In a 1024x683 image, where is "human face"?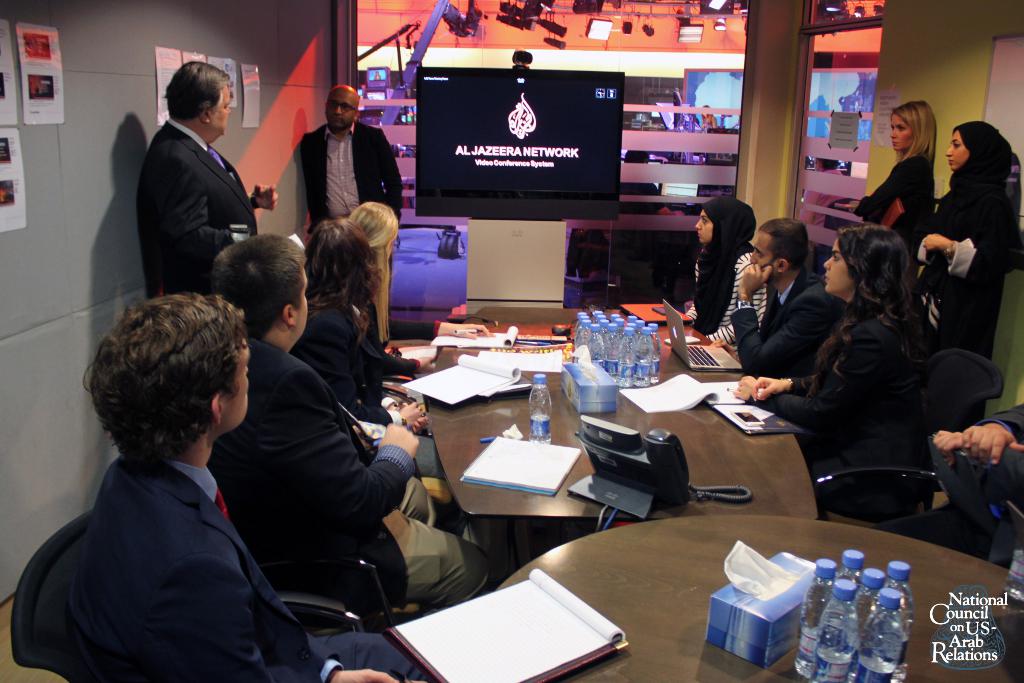
298, 272, 308, 336.
